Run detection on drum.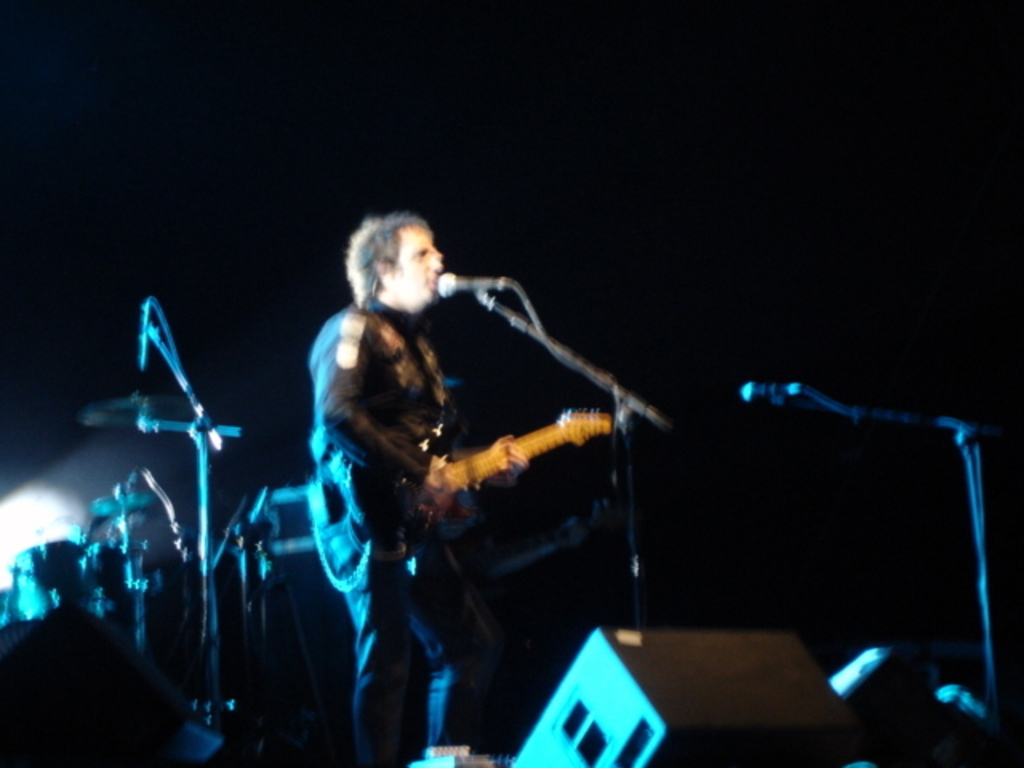
Result: BBox(10, 538, 93, 621).
